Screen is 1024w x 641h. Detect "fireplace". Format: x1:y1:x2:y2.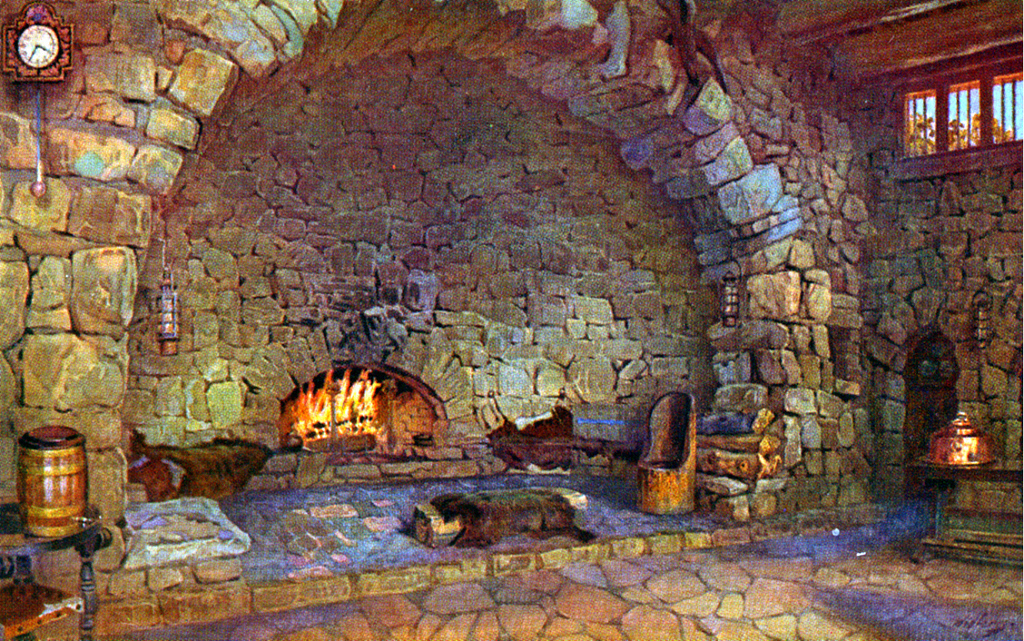
276:364:430:453.
